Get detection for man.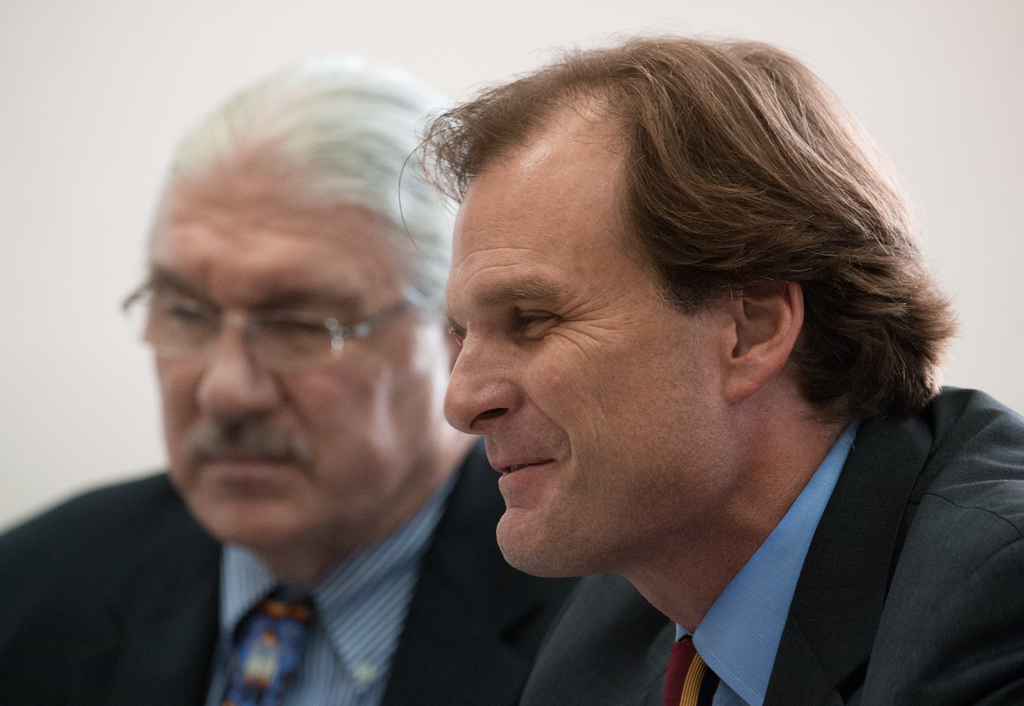
Detection: 396/35/1023/704.
